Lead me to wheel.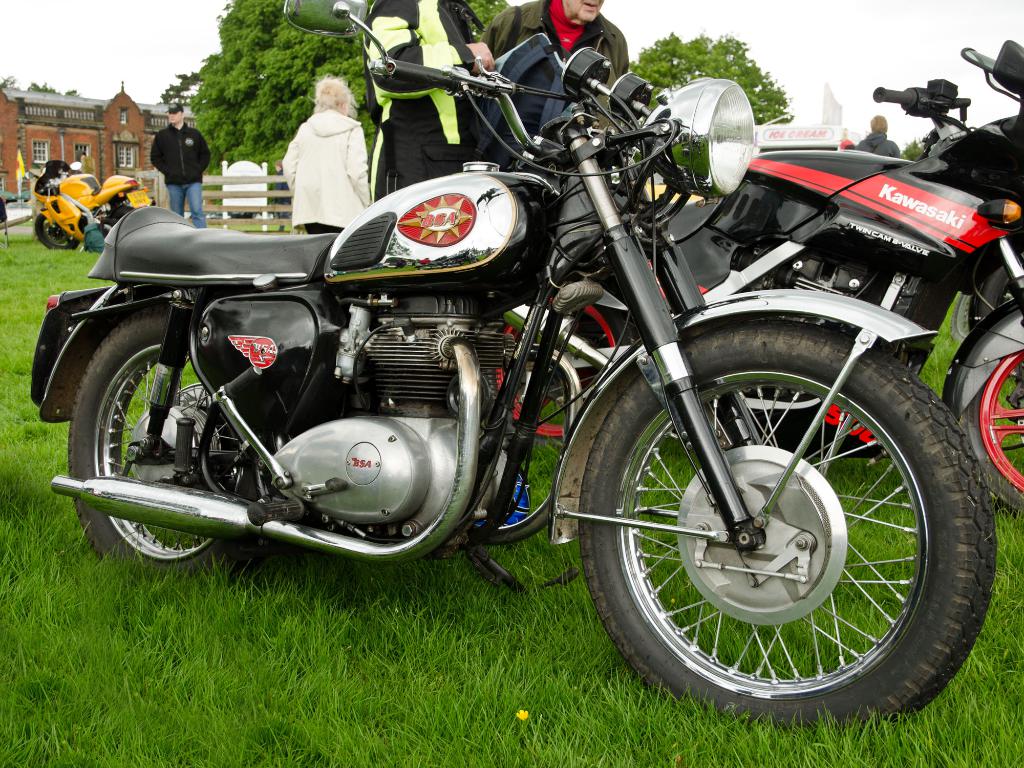
Lead to x1=63, y1=302, x2=291, y2=607.
